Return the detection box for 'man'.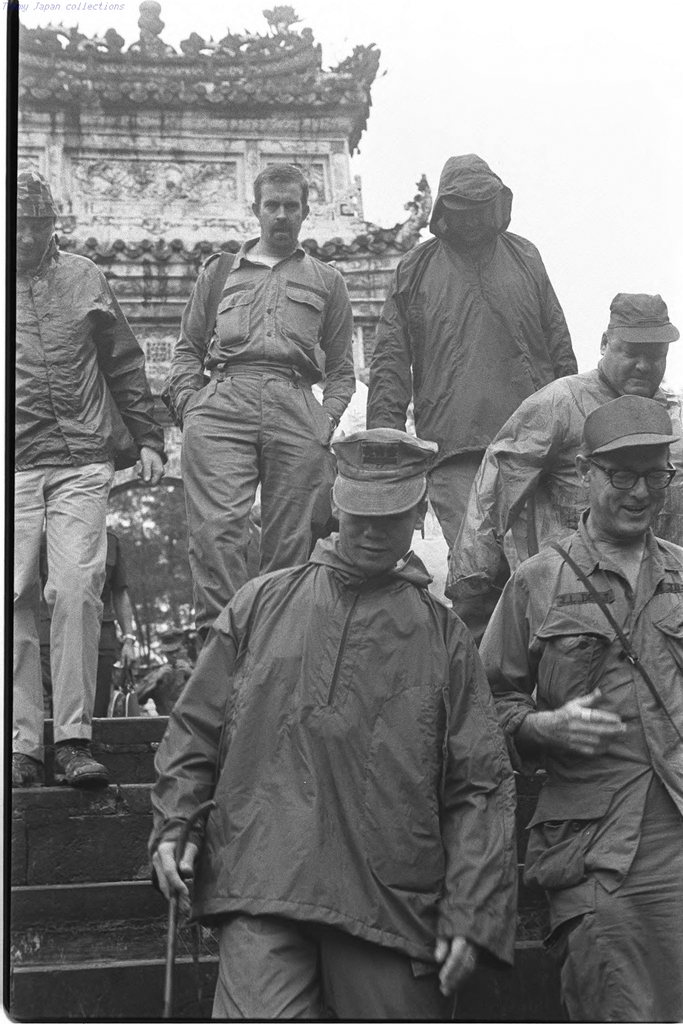
<bbox>141, 431, 527, 1023</bbox>.
